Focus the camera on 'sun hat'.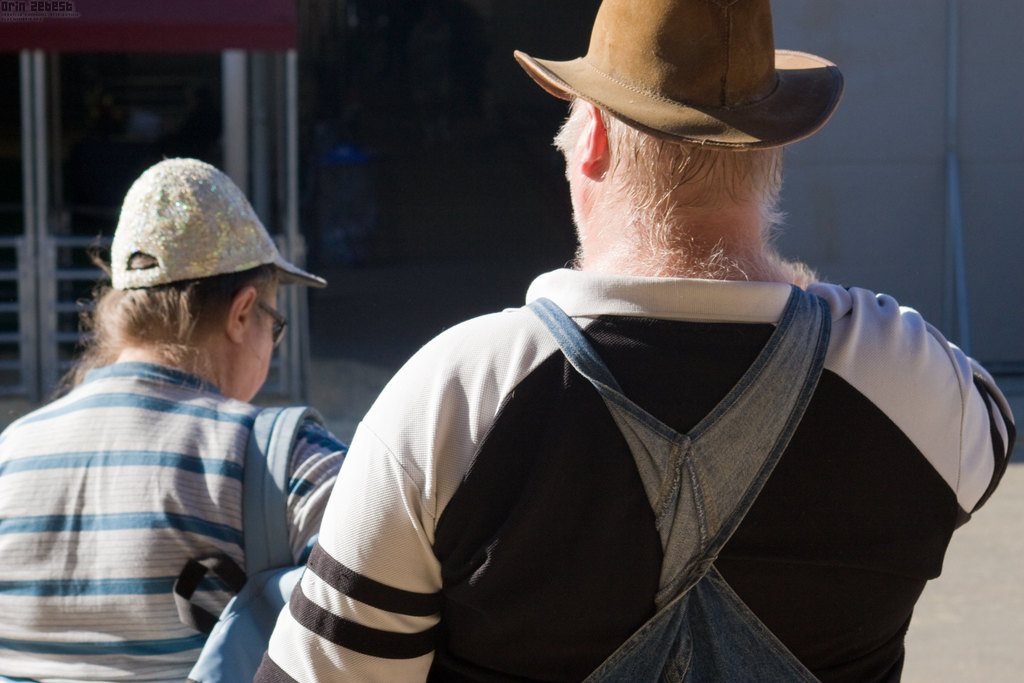
Focus region: select_region(515, 0, 847, 144).
